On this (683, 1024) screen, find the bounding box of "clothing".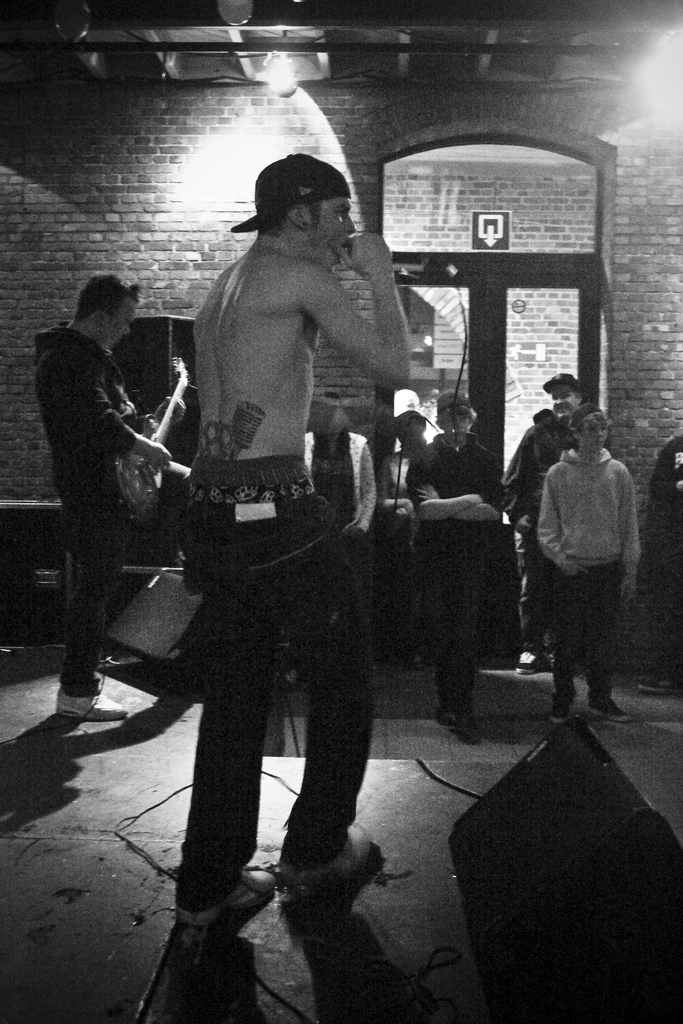
Bounding box: rect(381, 445, 428, 641).
